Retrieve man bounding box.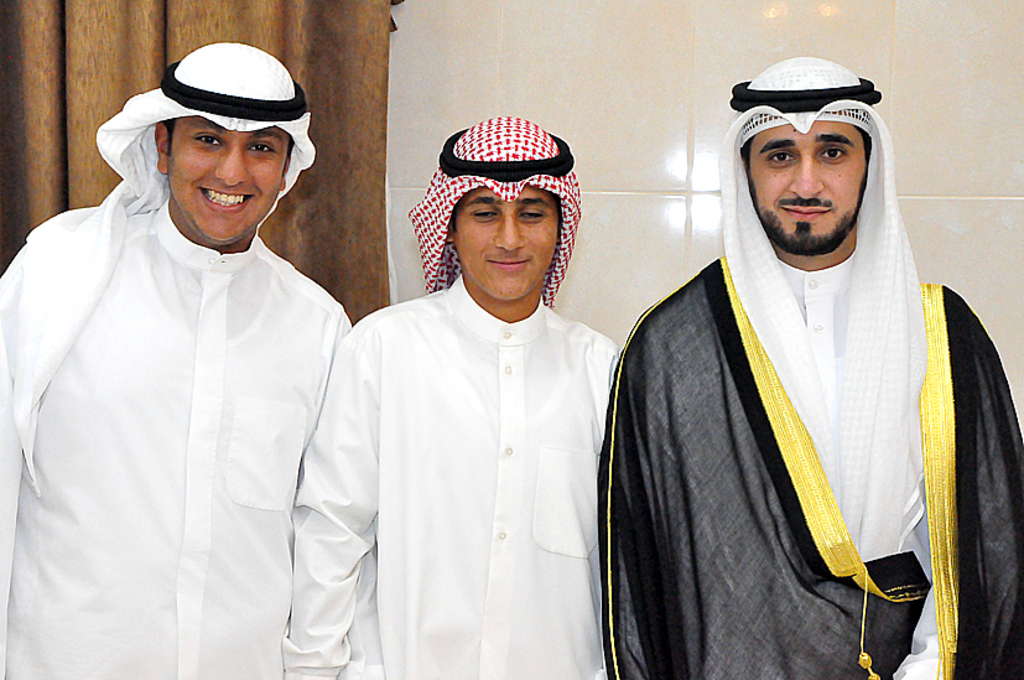
Bounding box: select_region(10, 7, 385, 679).
